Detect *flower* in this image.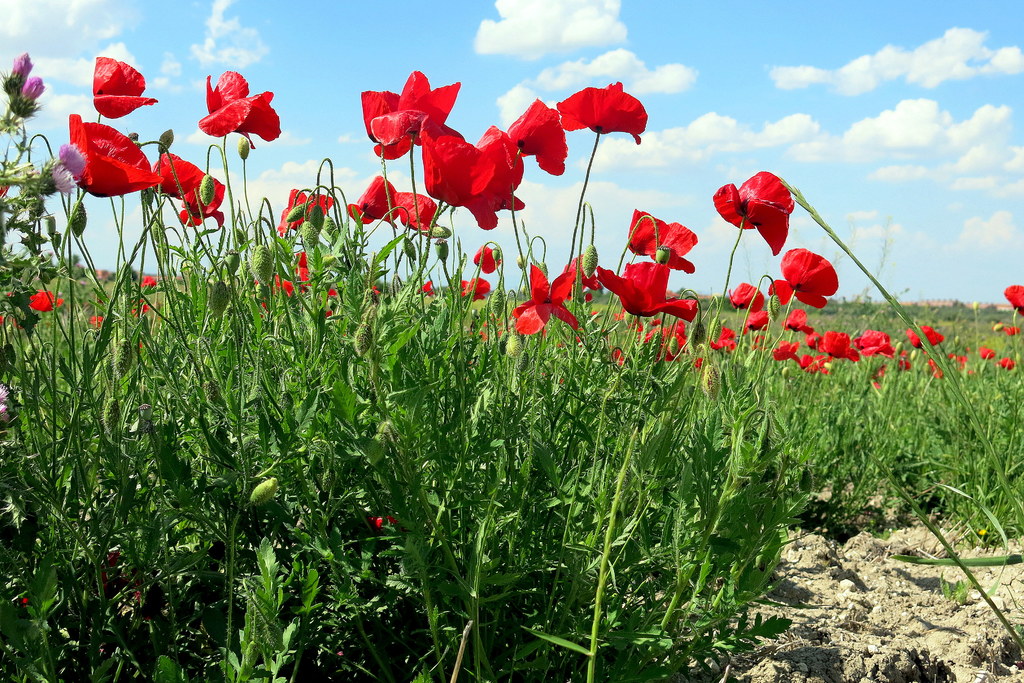
Detection: locate(256, 271, 294, 309).
